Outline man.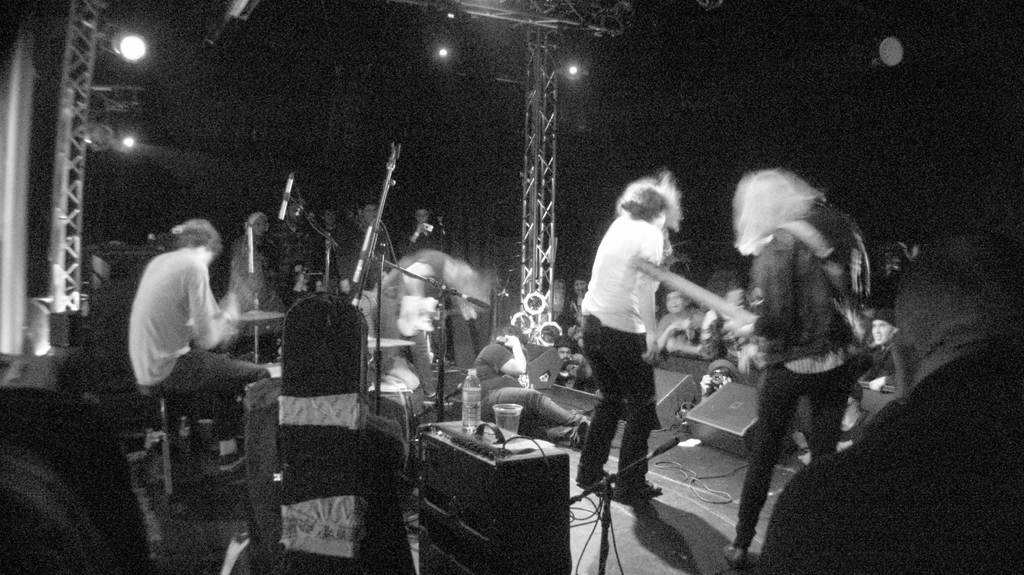
Outline: bbox=(399, 209, 444, 253).
